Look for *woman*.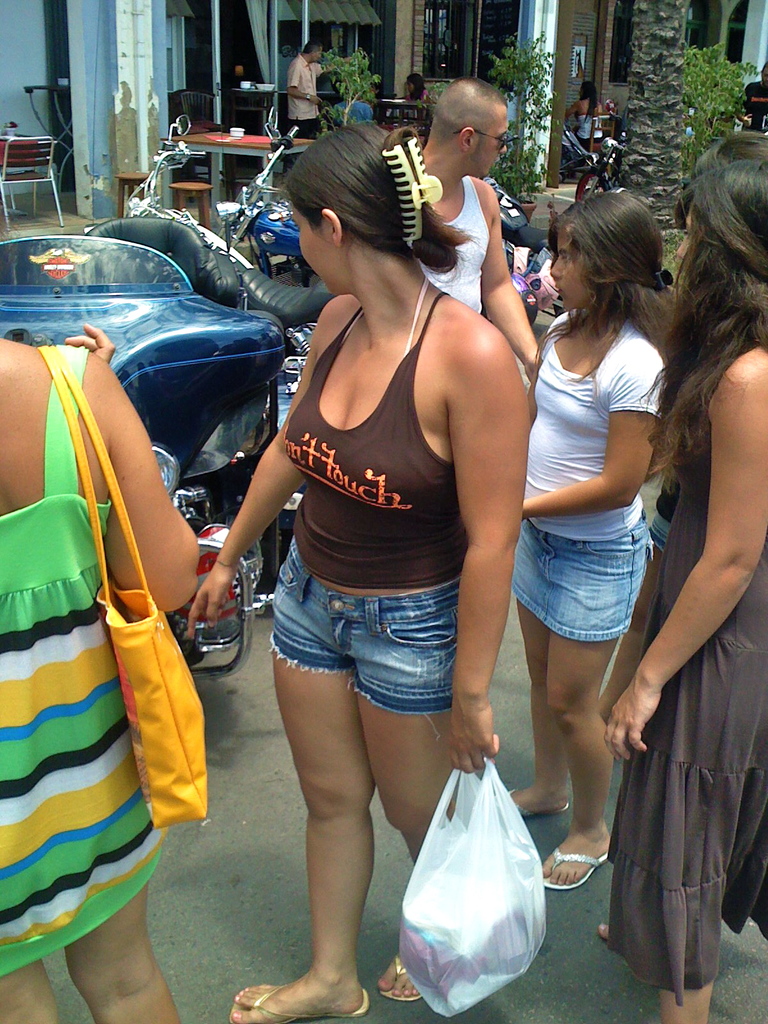
Found: {"left": 227, "top": 60, "right": 534, "bottom": 1023}.
